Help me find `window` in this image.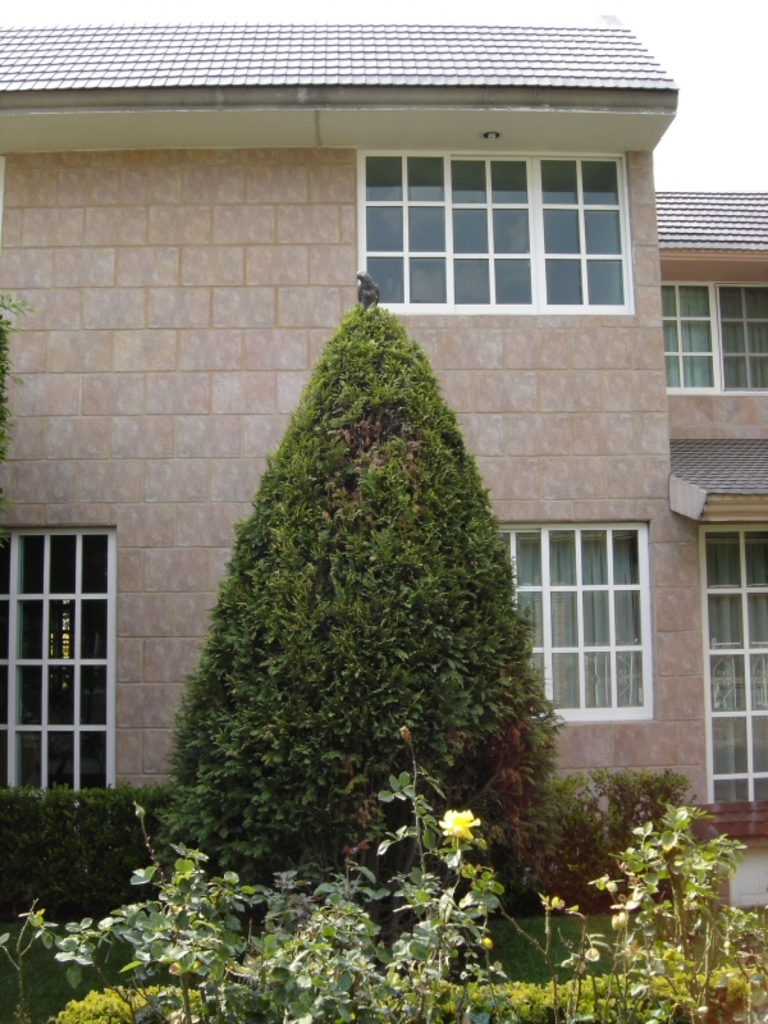
Found it: locate(3, 530, 108, 785).
